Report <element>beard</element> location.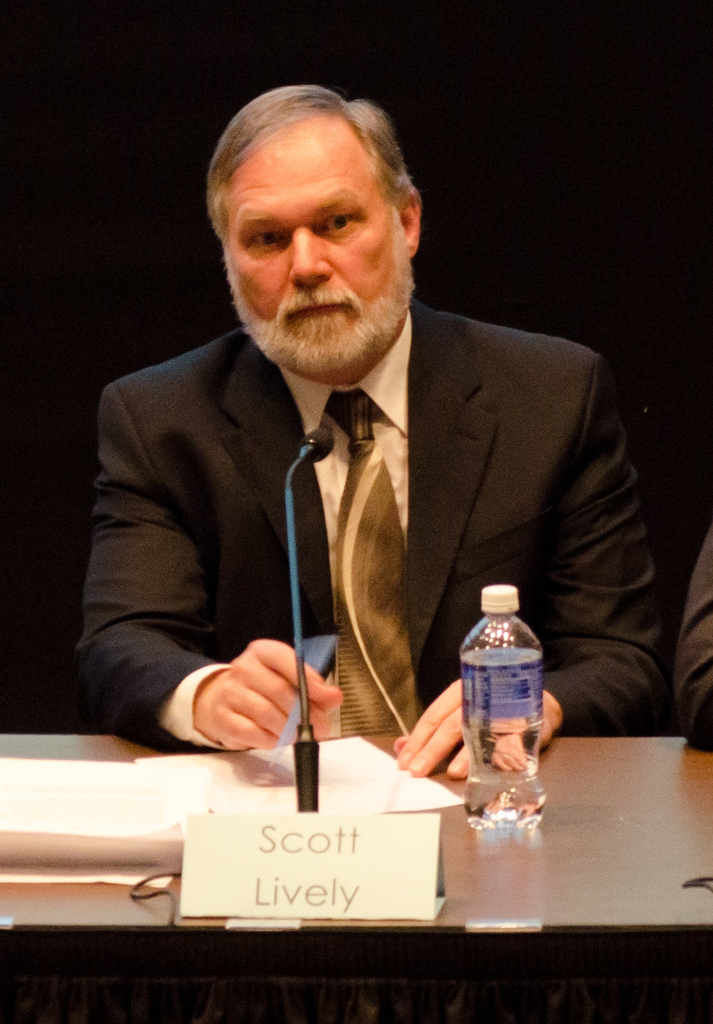
Report: x1=220 y1=206 x2=418 y2=373.
